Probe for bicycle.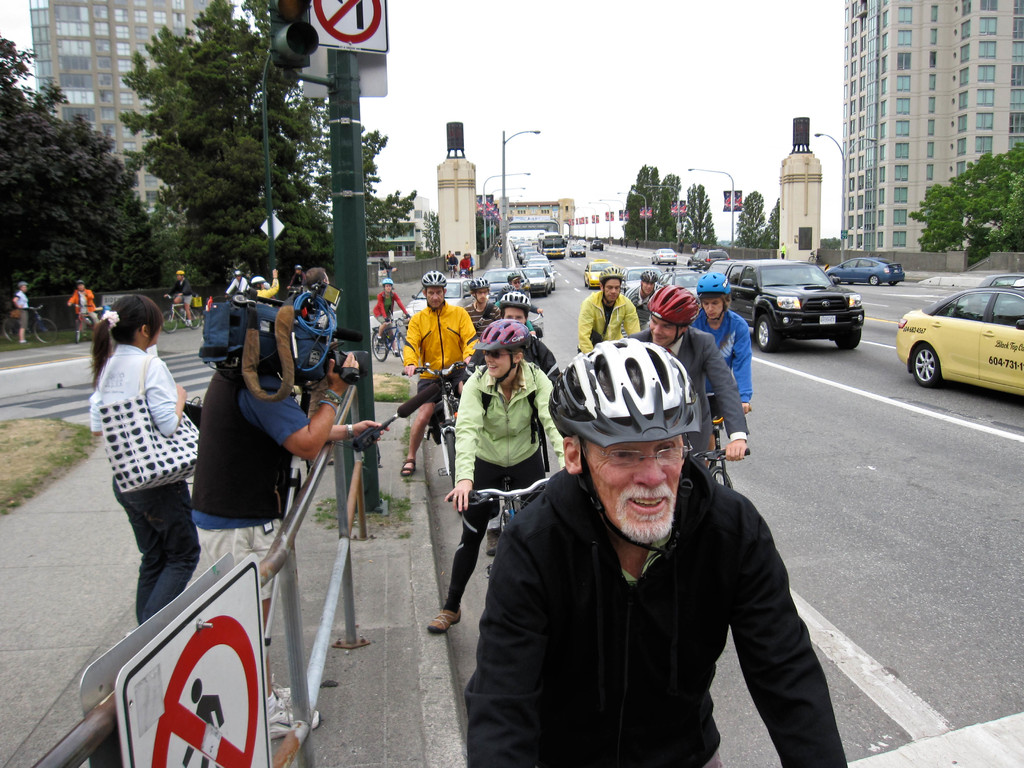
Probe result: (left=527, top=312, right=543, bottom=342).
